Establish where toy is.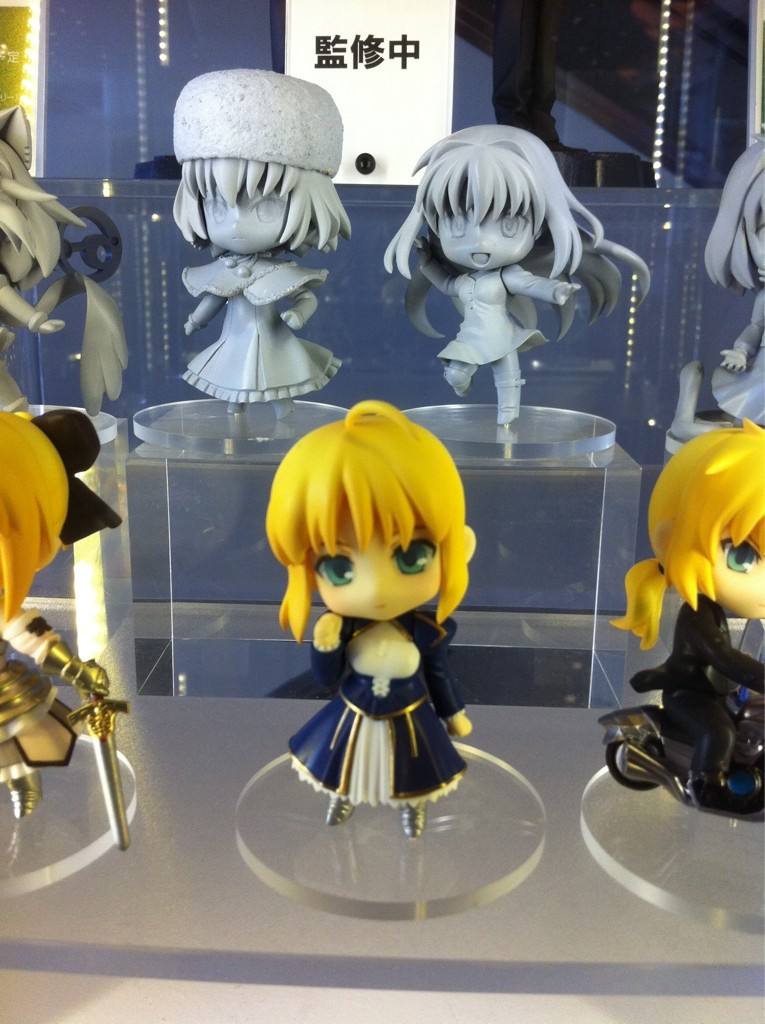
Established at {"x1": 0, "y1": 377, "x2": 126, "y2": 815}.
